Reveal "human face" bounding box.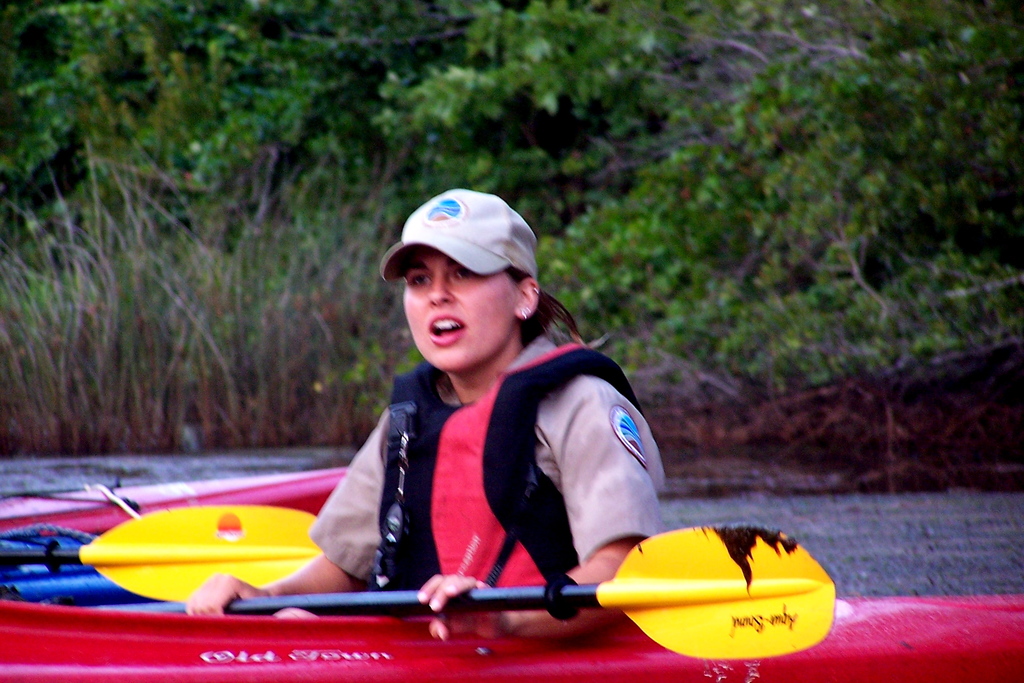
Revealed: box=[394, 242, 525, 384].
